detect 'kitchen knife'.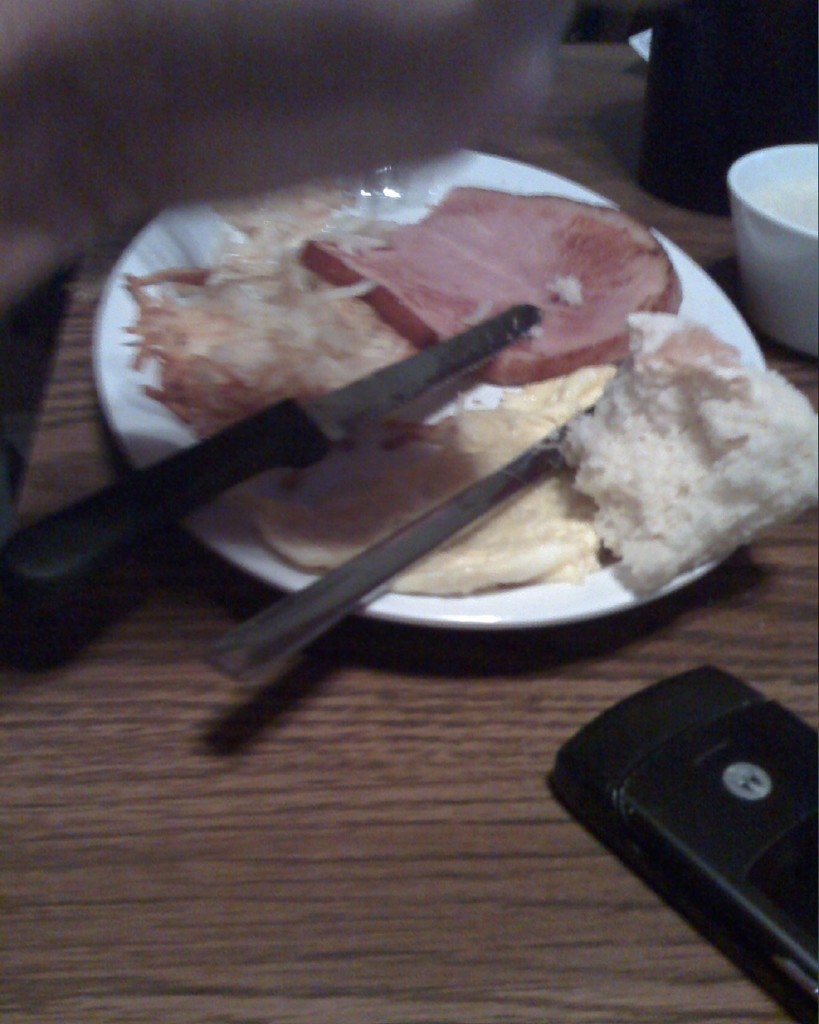
Detected at rect(3, 294, 551, 594).
